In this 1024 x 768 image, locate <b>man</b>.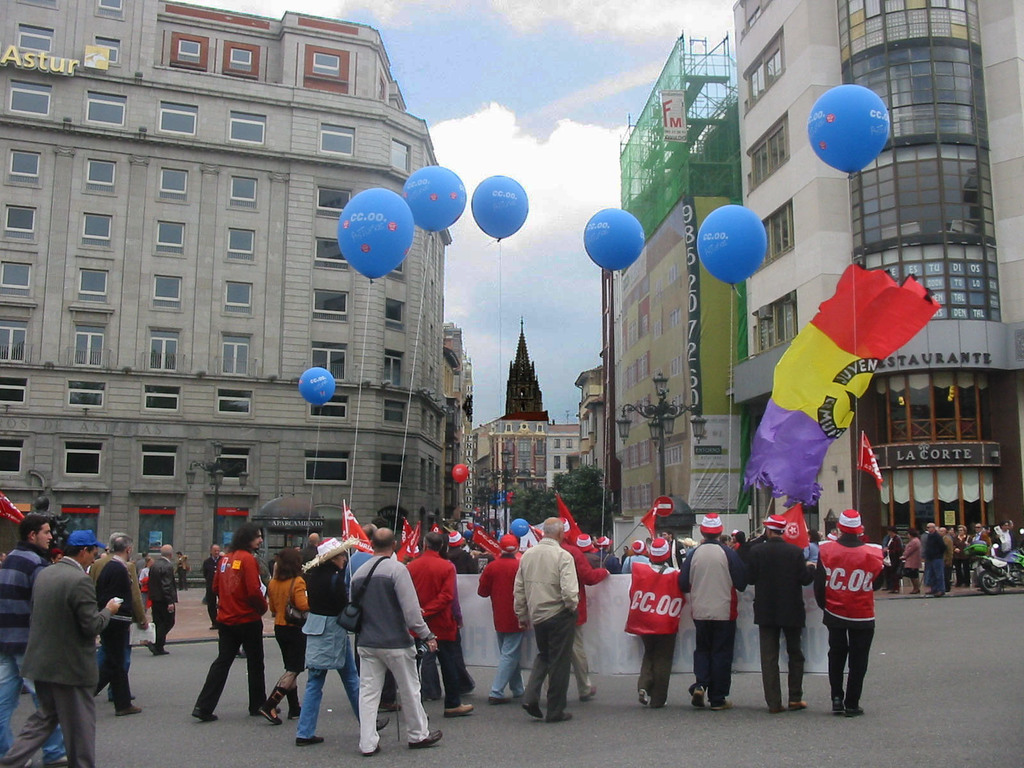
Bounding box: <box>886,524,904,600</box>.
